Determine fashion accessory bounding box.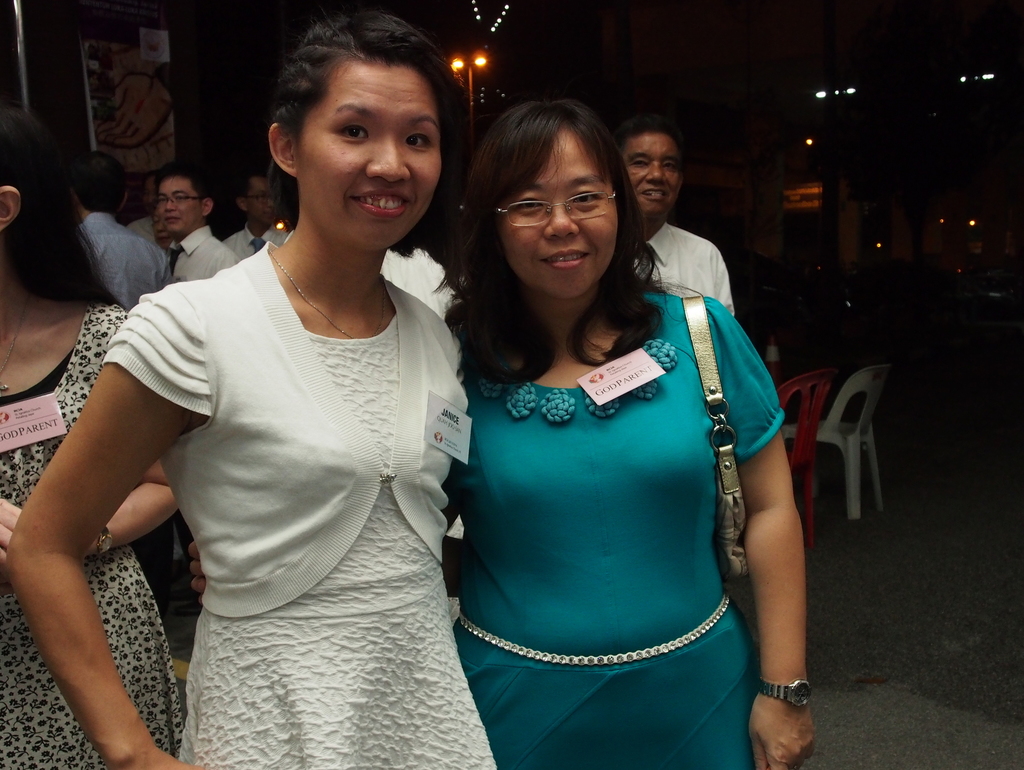
Determined: left=98, top=524, right=112, bottom=552.
